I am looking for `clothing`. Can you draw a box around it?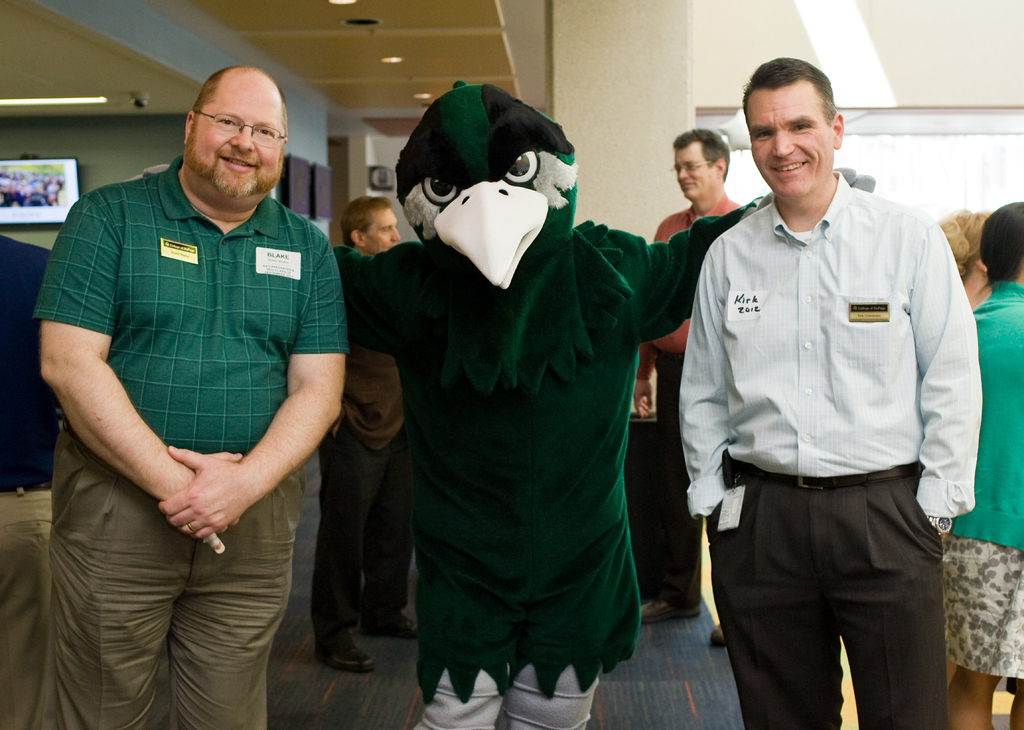
Sure, the bounding box is <box>635,195,742,610</box>.
